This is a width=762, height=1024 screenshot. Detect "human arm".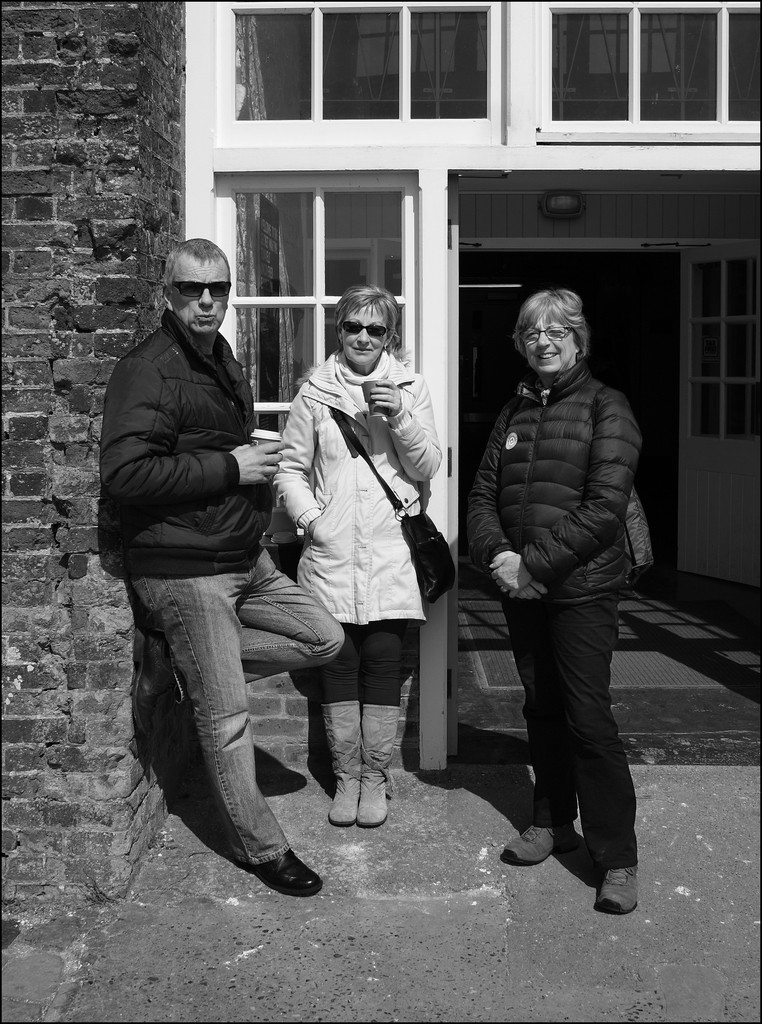
locate(278, 382, 318, 543).
